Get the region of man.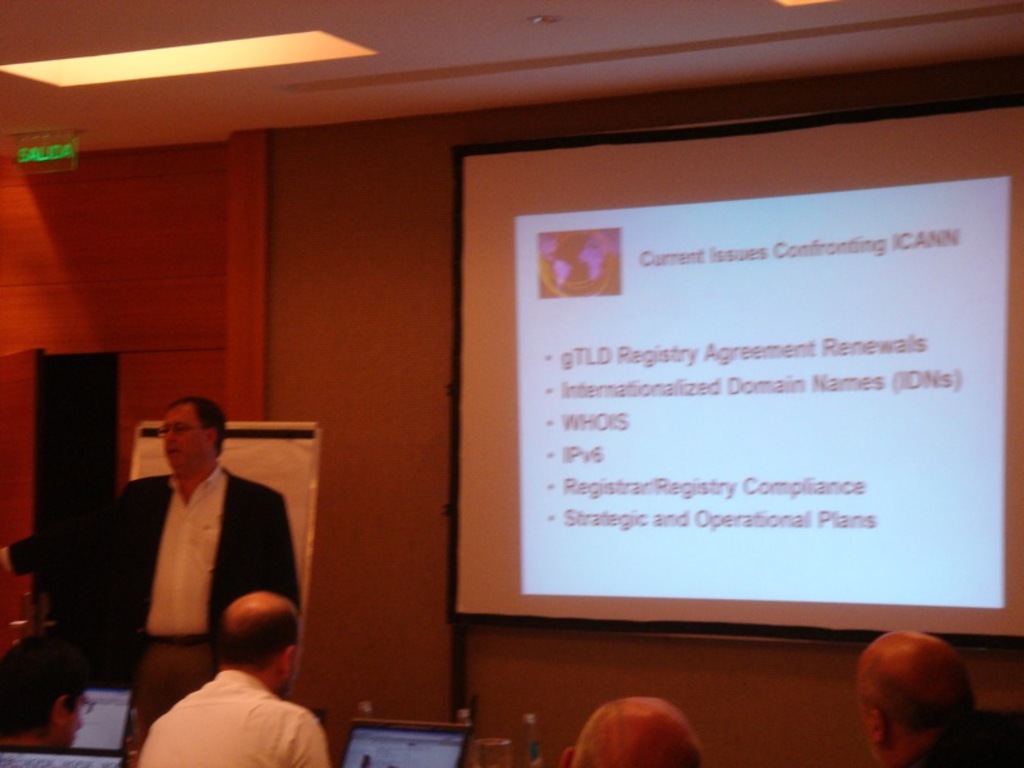
(x1=133, y1=591, x2=334, y2=767).
